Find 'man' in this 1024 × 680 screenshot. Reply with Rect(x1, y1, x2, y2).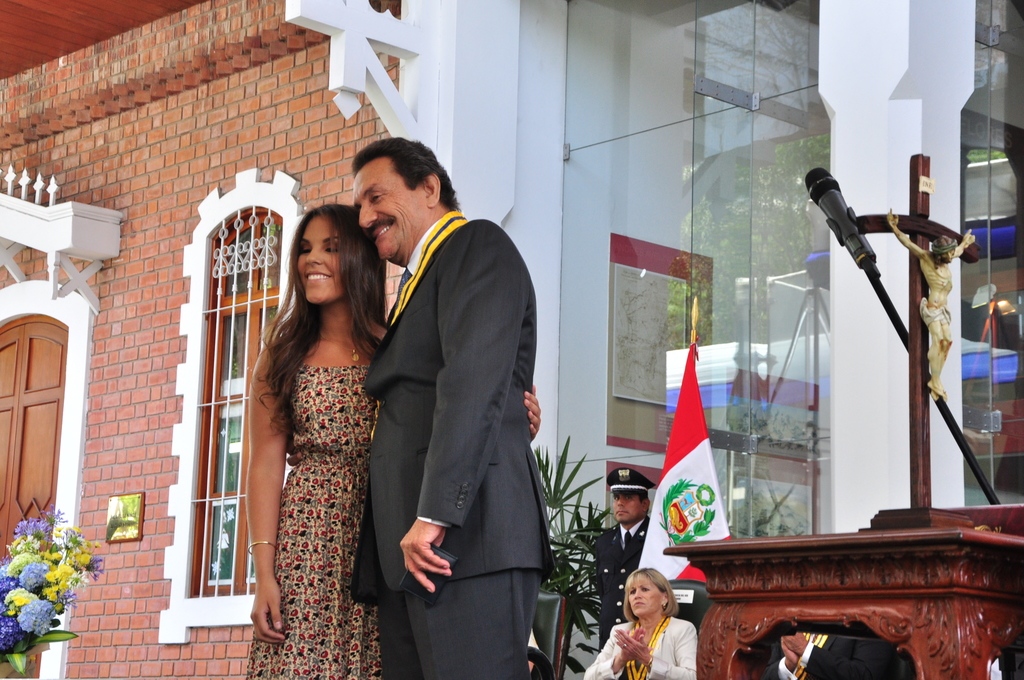
Rect(762, 627, 893, 679).
